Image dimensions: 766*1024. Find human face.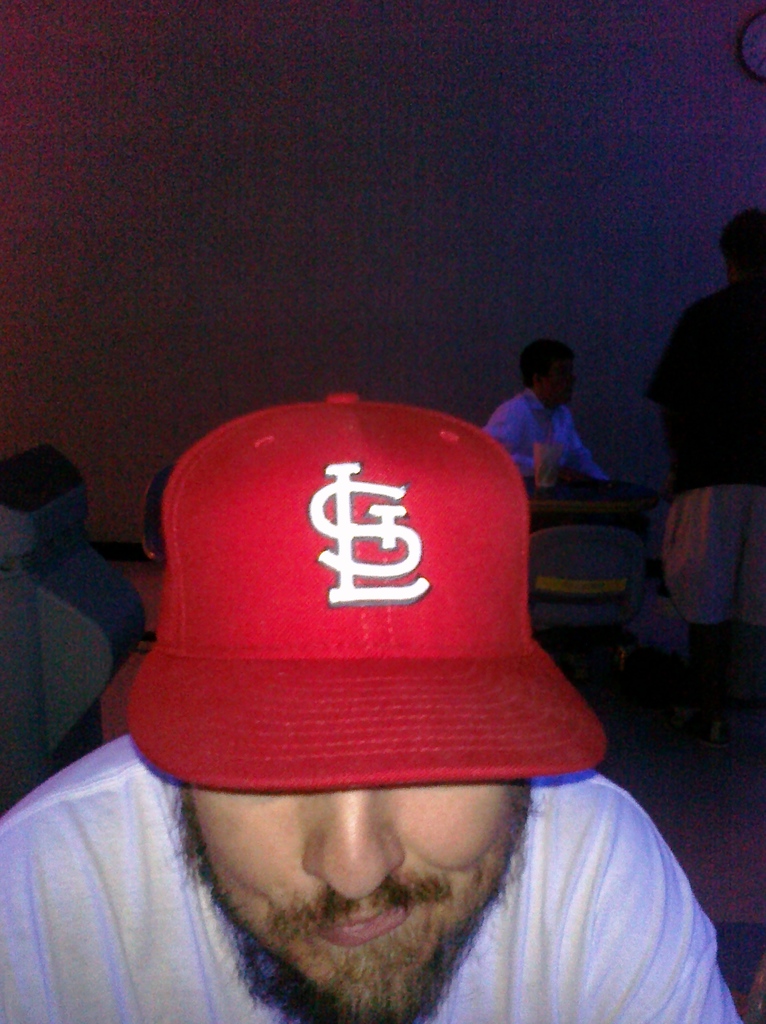
(183, 792, 534, 1023).
